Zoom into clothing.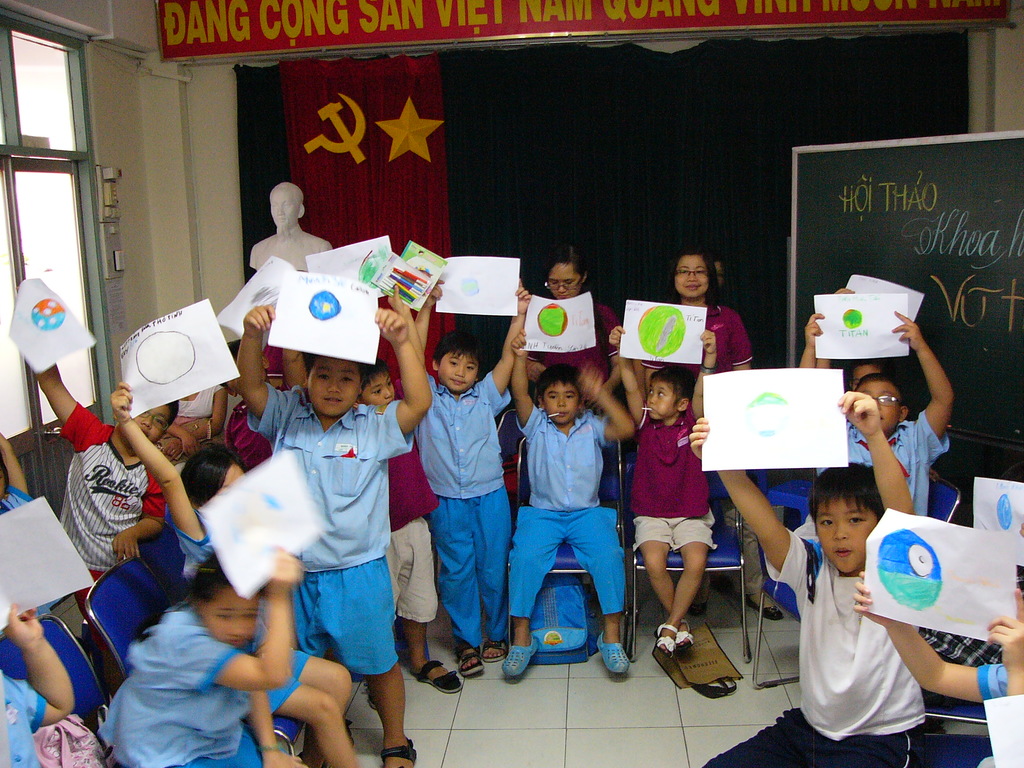
Zoom target: select_region(221, 397, 274, 477).
